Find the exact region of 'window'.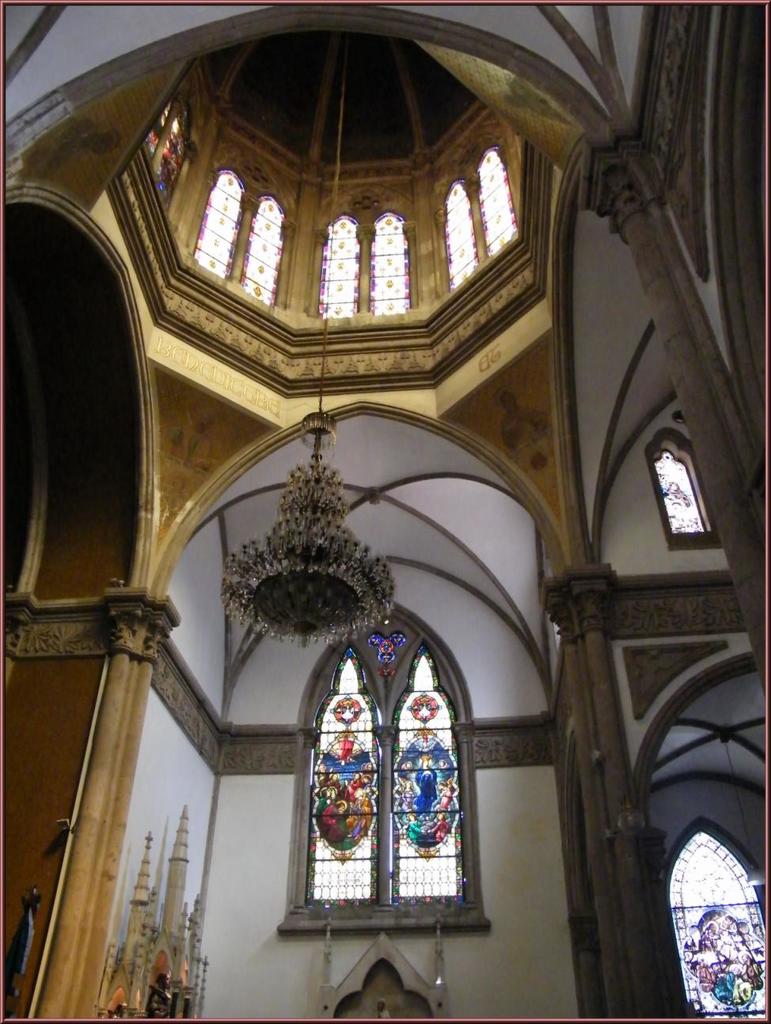
Exact region: left=288, top=602, right=482, bottom=942.
